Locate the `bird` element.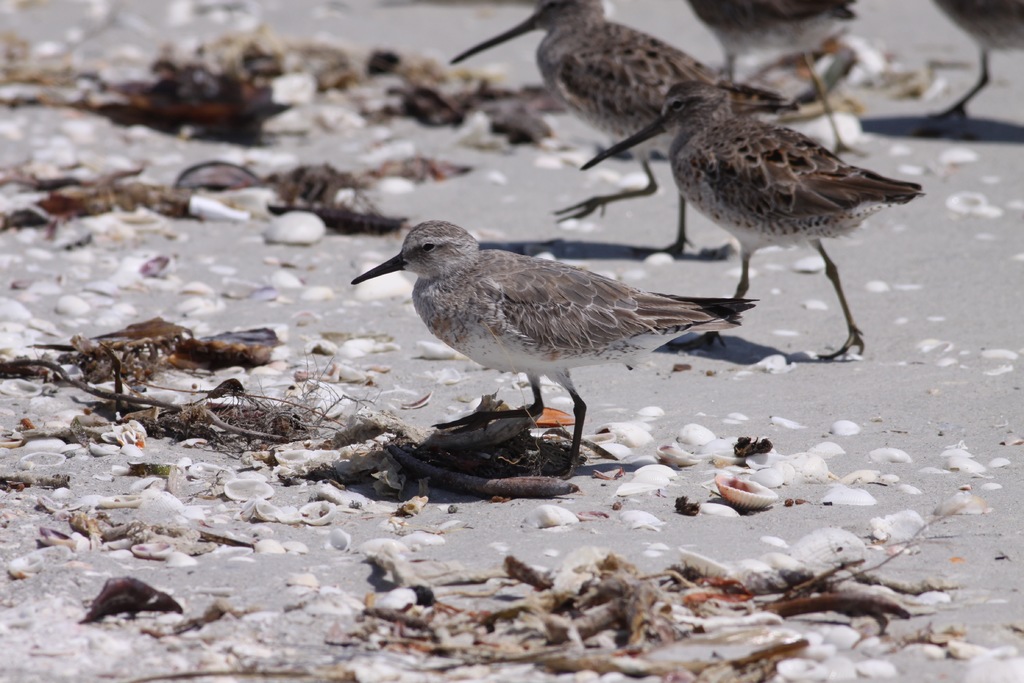
Element bbox: 685 0 869 158.
